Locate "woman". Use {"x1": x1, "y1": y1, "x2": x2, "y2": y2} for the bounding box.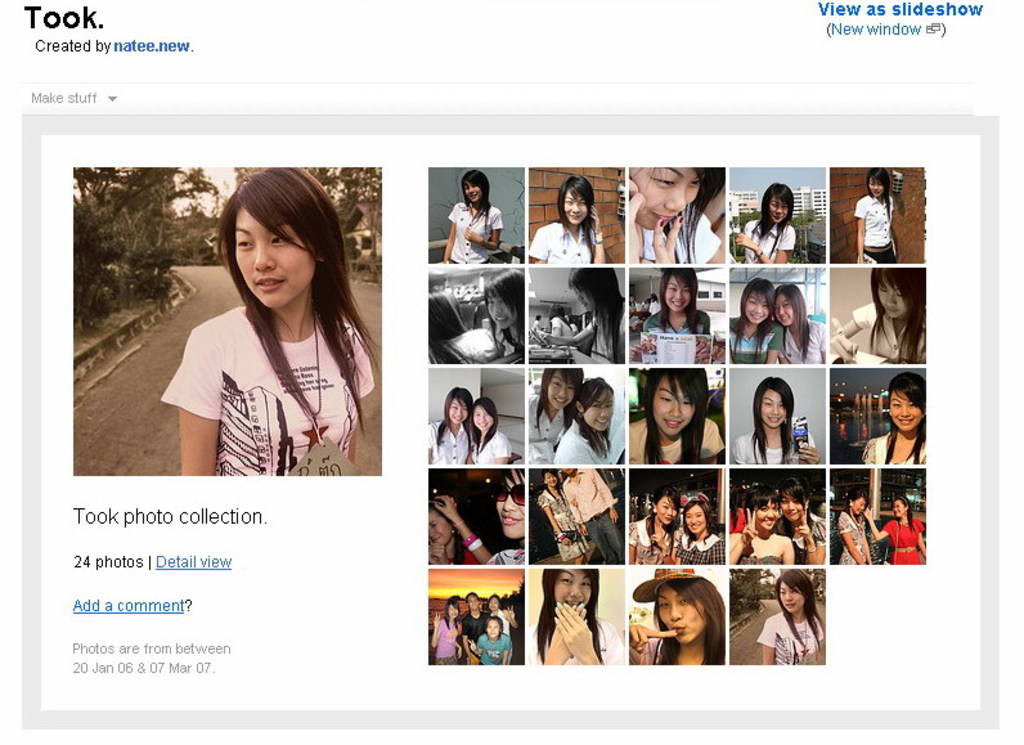
{"x1": 443, "y1": 468, "x2": 530, "y2": 569}.
